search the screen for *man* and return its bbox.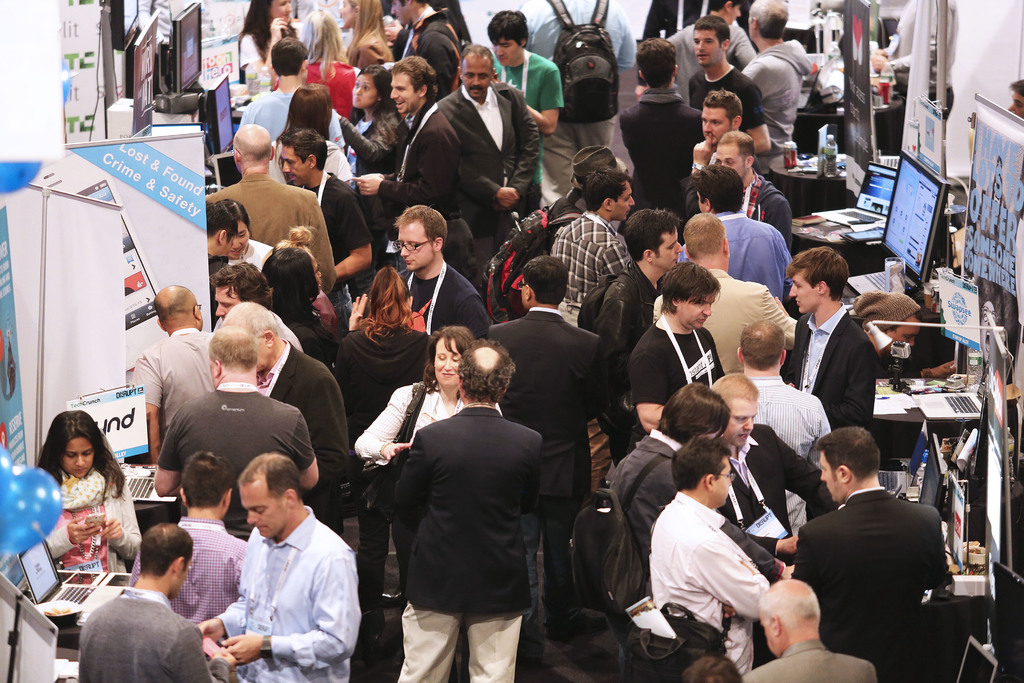
Found: 126 449 248 627.
